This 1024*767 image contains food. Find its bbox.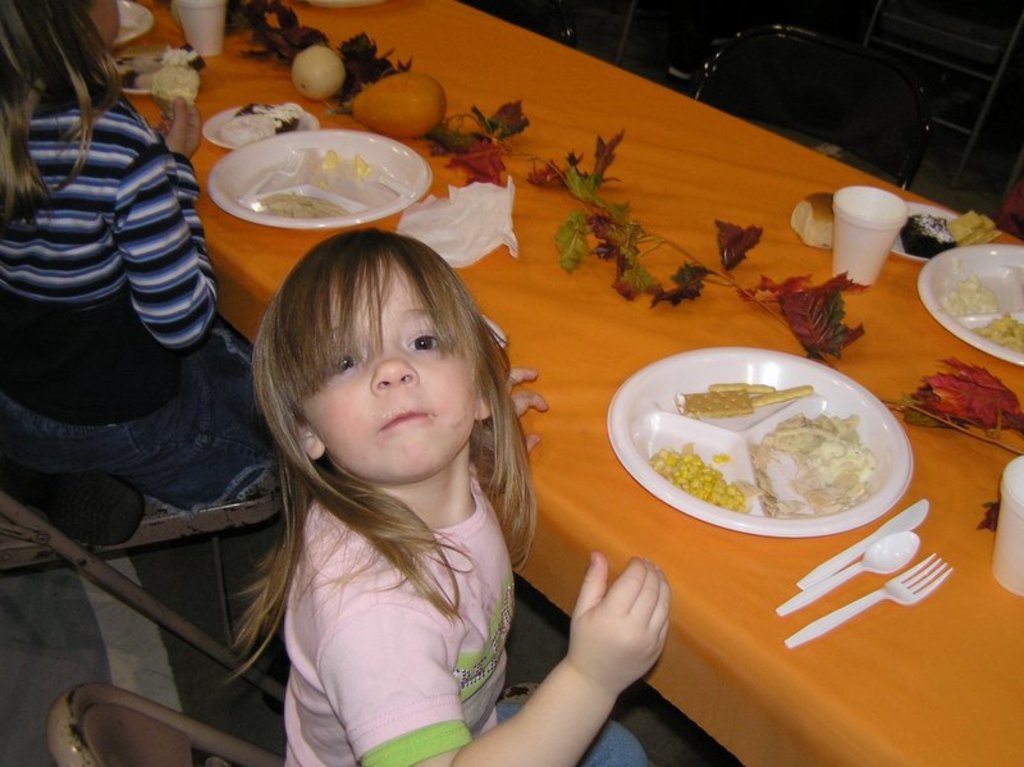
{"x1": 969, "y1": 310, "x2": 1023, "y2": 355}.
